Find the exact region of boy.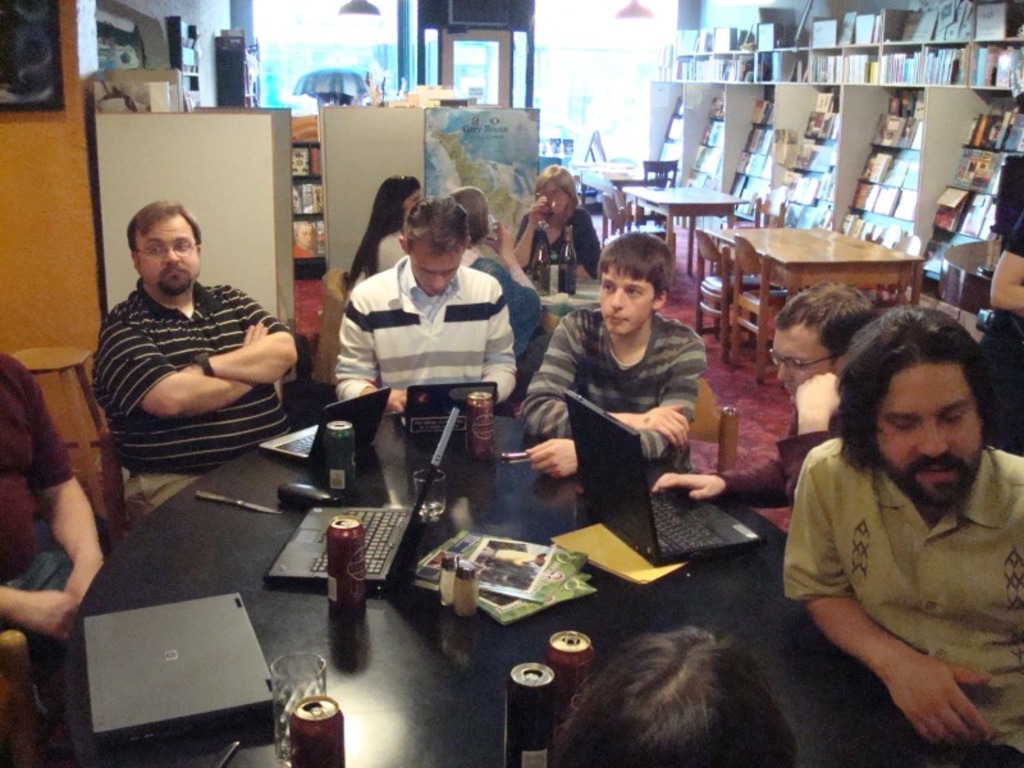
Exact region: [left=489, top=227, right=708, bottom=481].
